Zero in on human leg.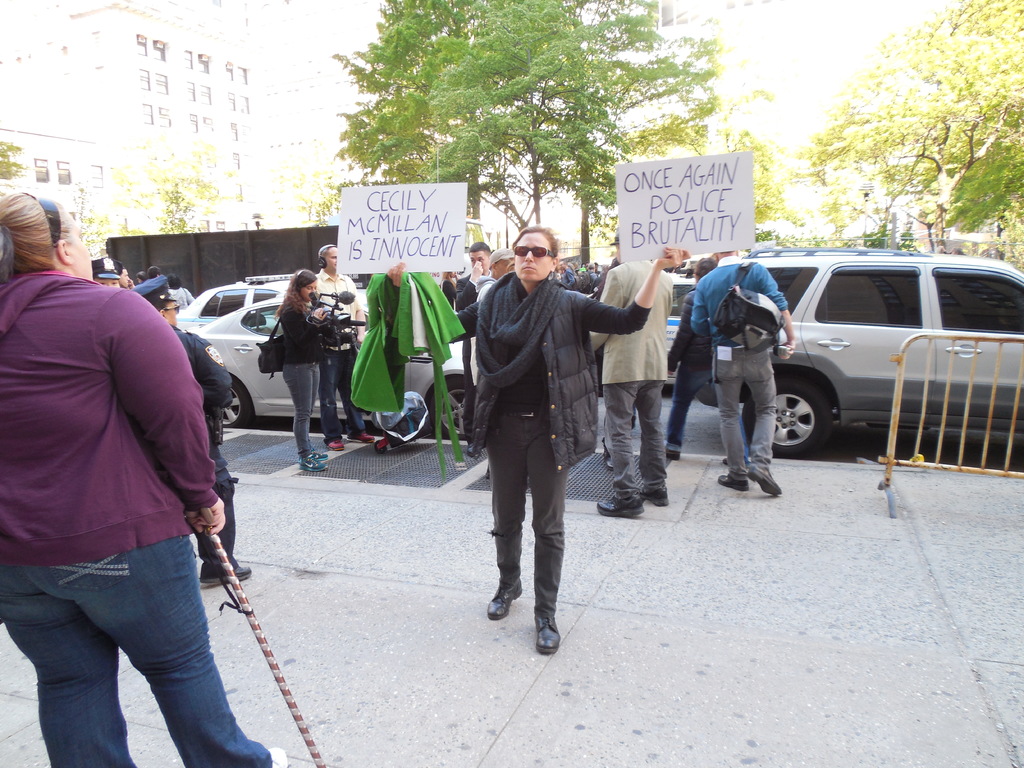
Zeroed in: bbox(486, 419, 519, 620).
